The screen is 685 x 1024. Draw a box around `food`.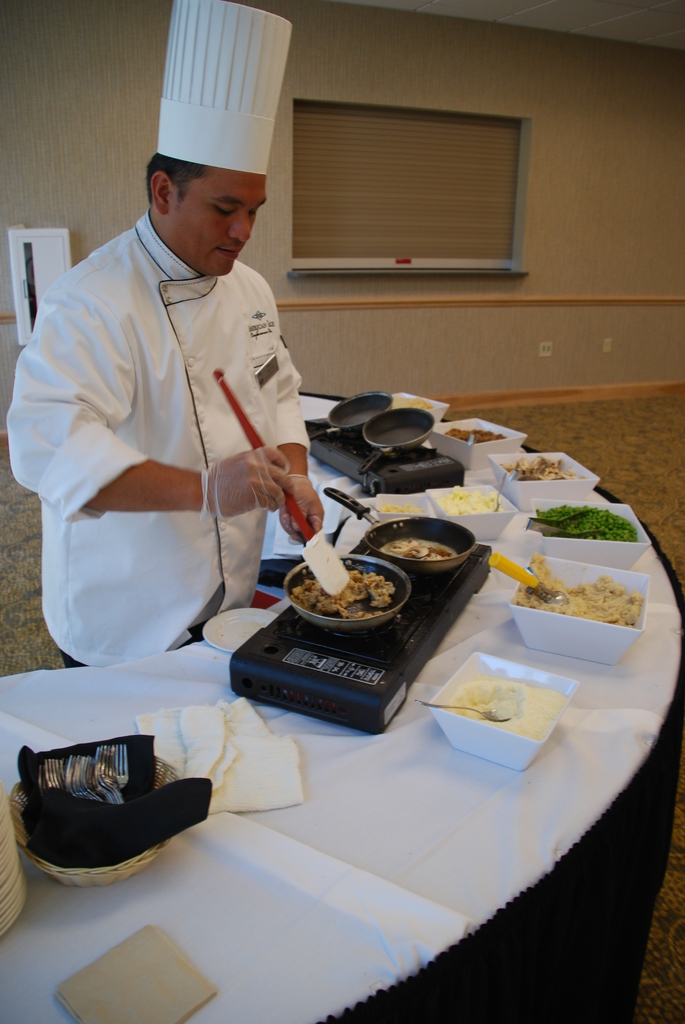
bbox(389, 545, 452, 560).
